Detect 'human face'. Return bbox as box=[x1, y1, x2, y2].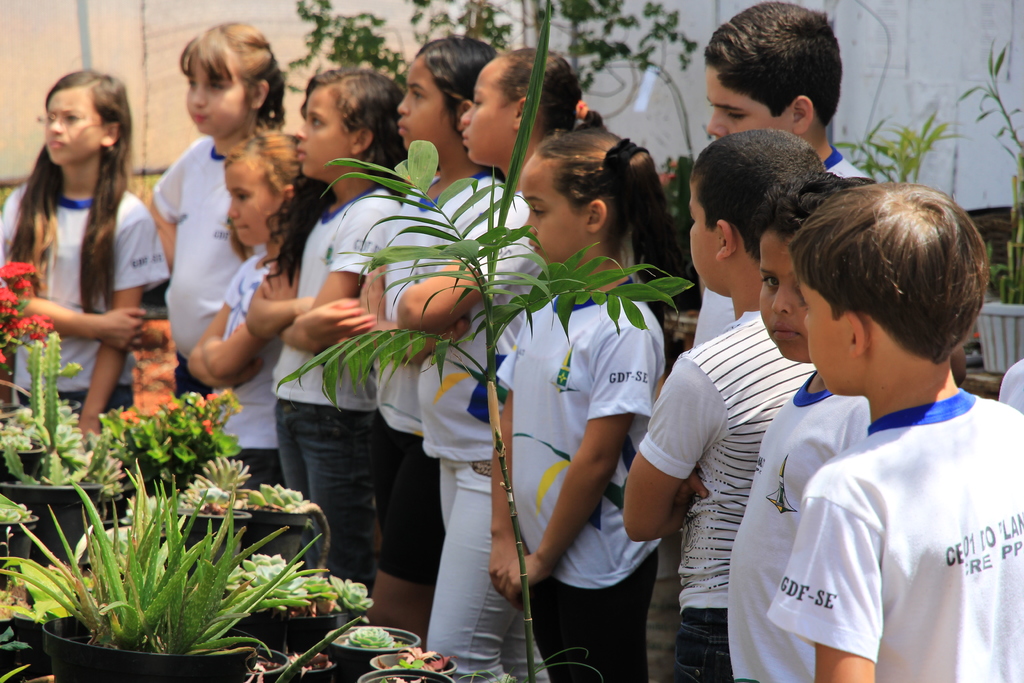
box=[223, 161, 275, 247].
